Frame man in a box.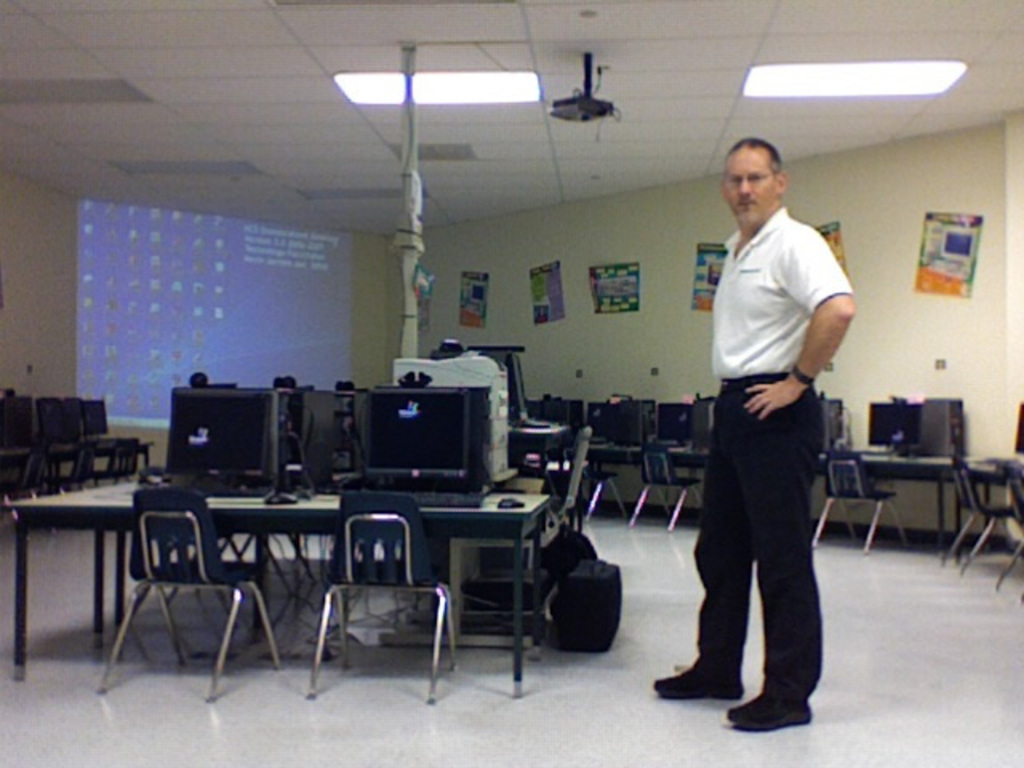
[674,123,858,733].
